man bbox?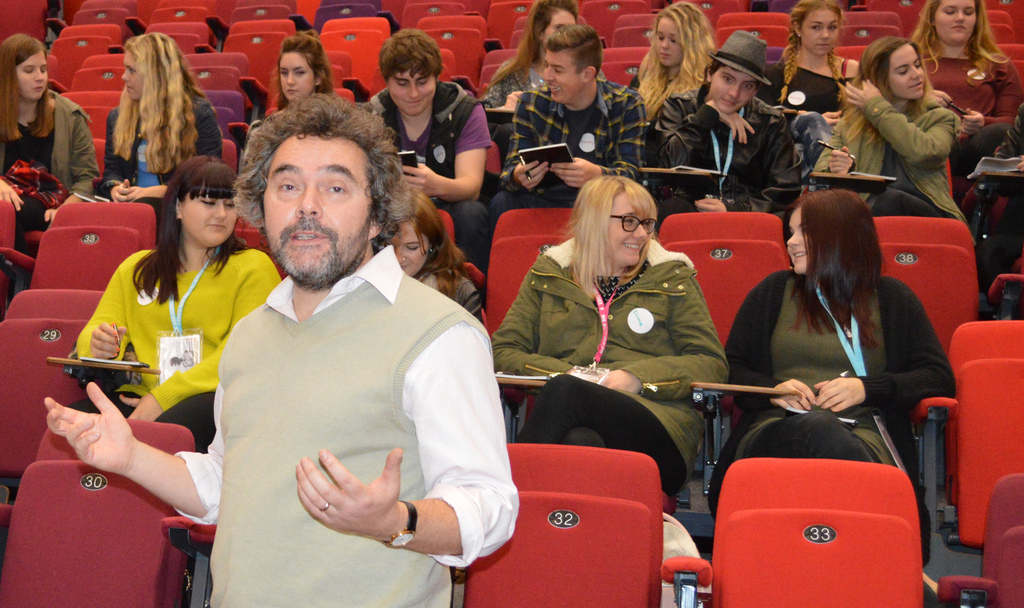
(x1=360, y1=27, x2=497, y2=296)
